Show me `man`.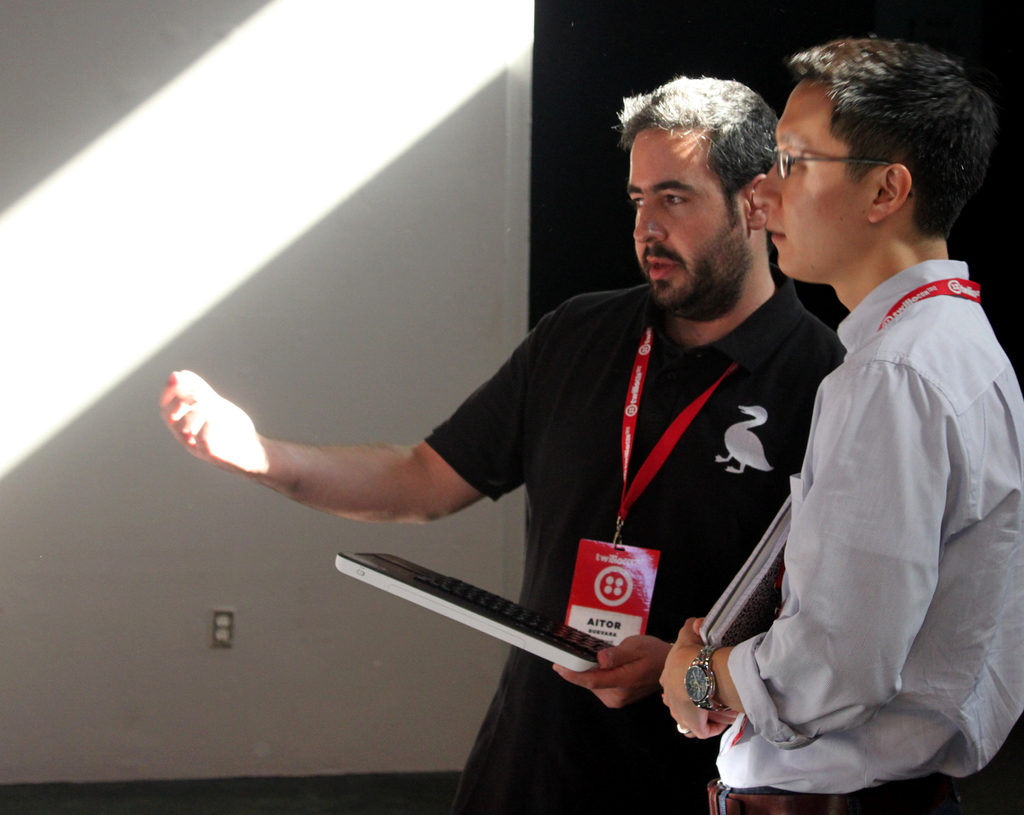
`man` is here: box(712, 30, 1017, 812).
